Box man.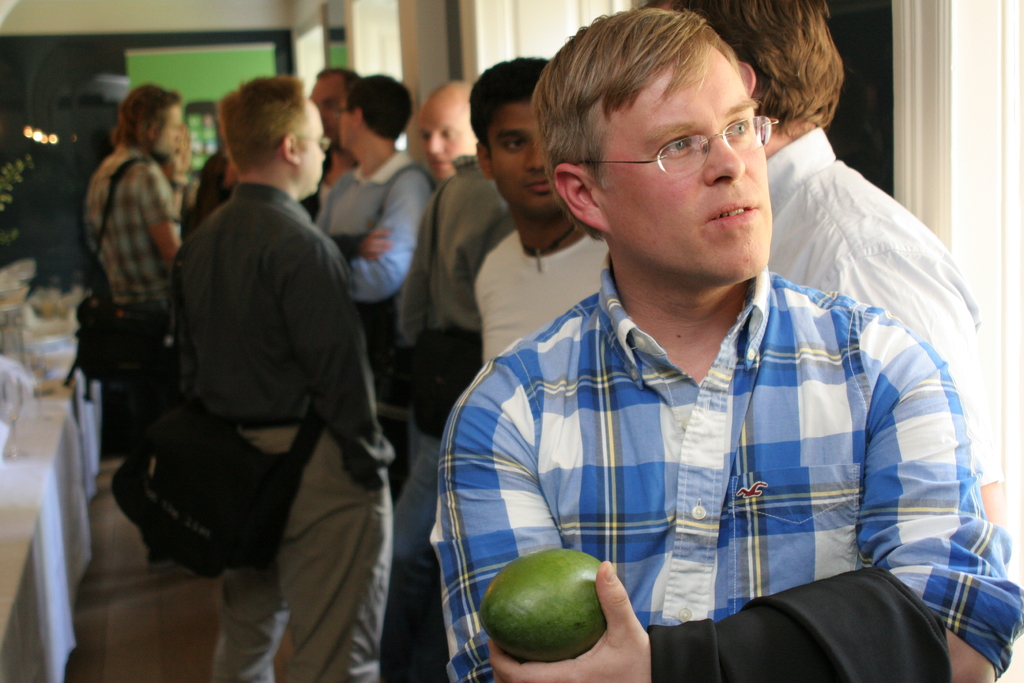
box=[648, 0, 1002, 528].
